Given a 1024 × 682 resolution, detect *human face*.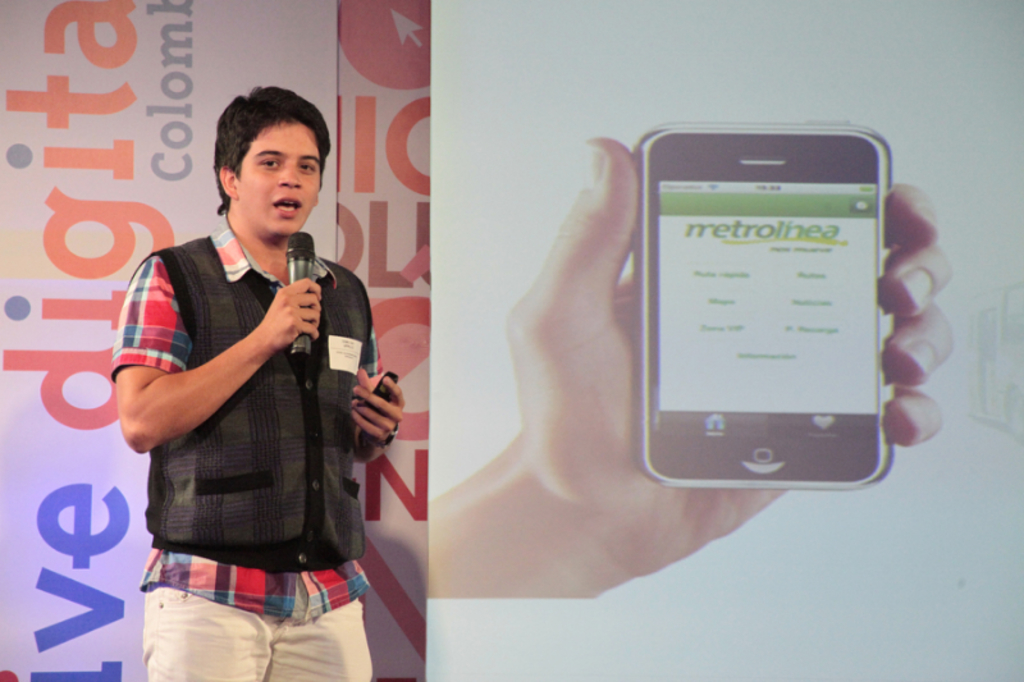
{"x1": 238, "y1": 119, "x2": 320, "y2": 239}.
